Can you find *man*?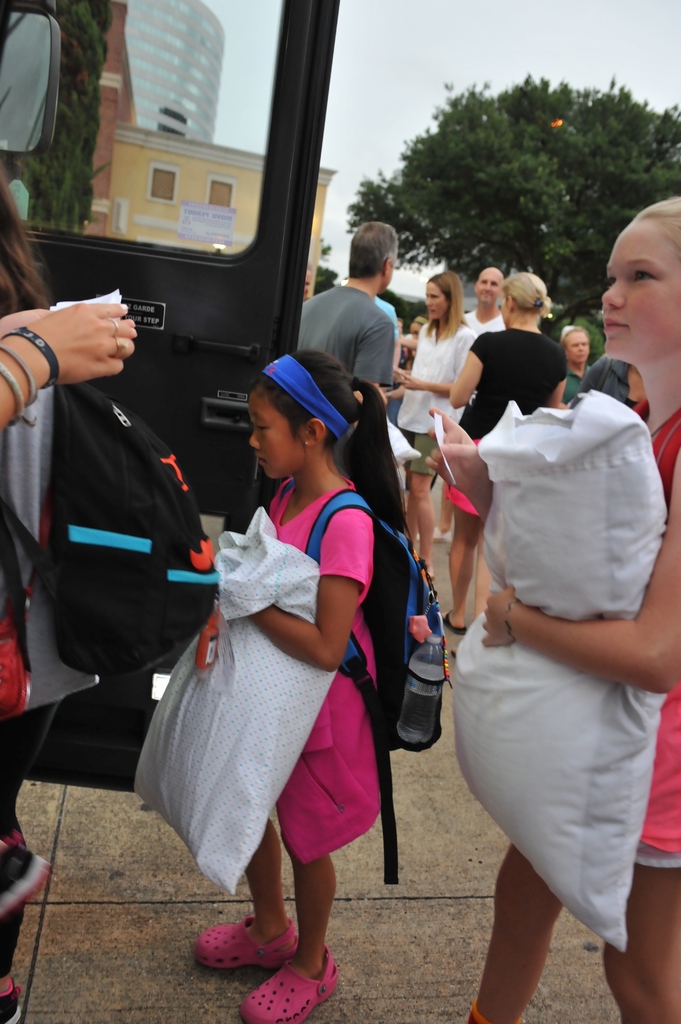
Yes, bounding box: {"left": 299, "top": 242, "right": 423, "bottom": 399}.
